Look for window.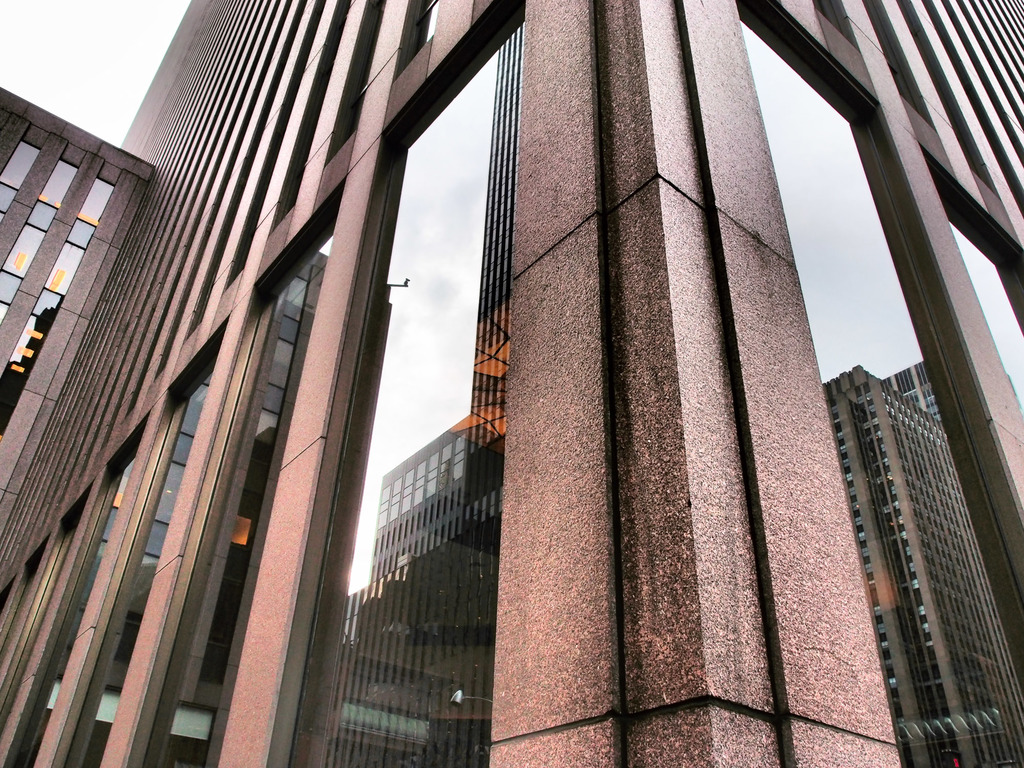
Found: detection(919, 143, 1023, 410).
